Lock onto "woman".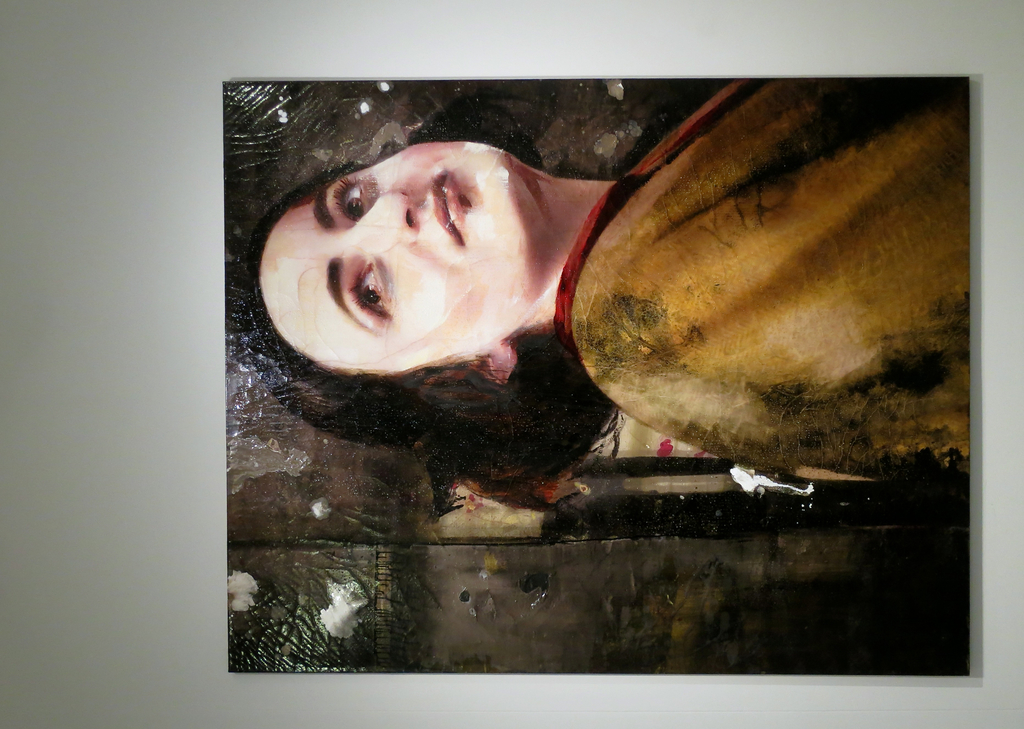
Locked: x1=221, y1=53, x2=994, y2=553.
